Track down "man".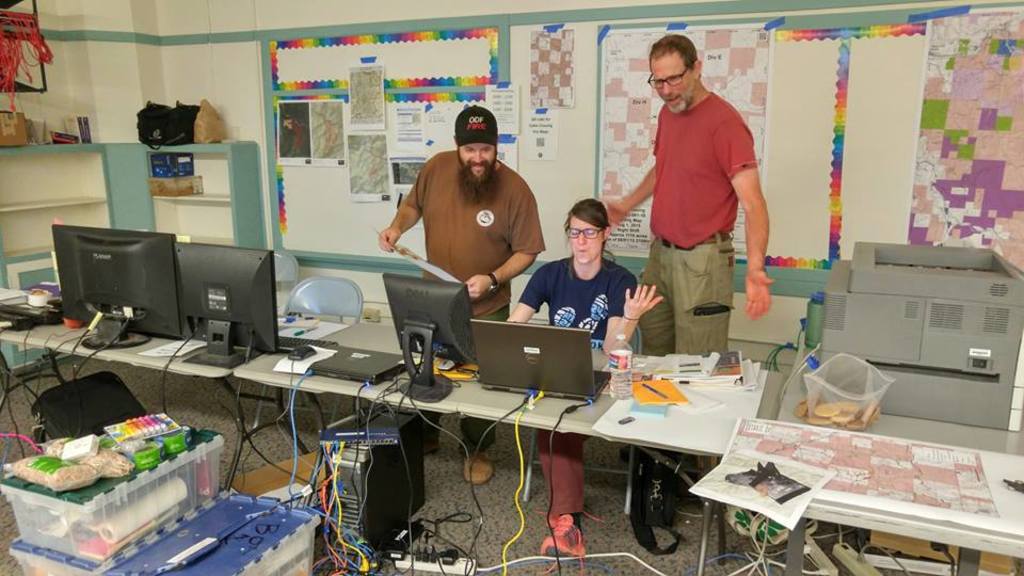
Tracked to [x1=374, y1=105, x2=554, y2=479].
